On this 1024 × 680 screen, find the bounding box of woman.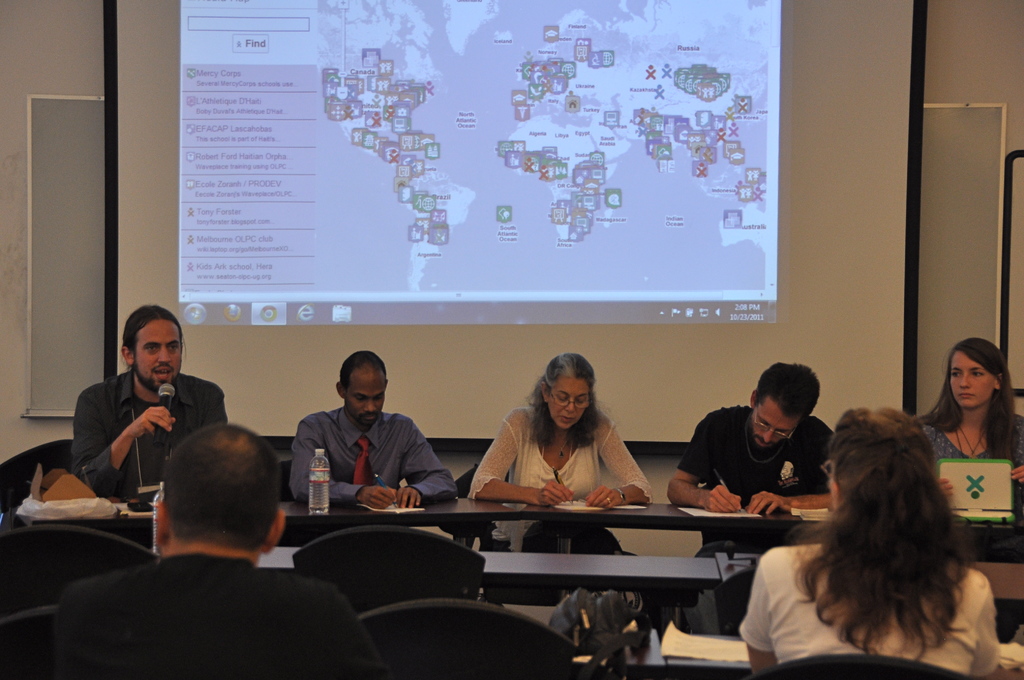
Bounding box: select_region(465, 354, 652, 558).
